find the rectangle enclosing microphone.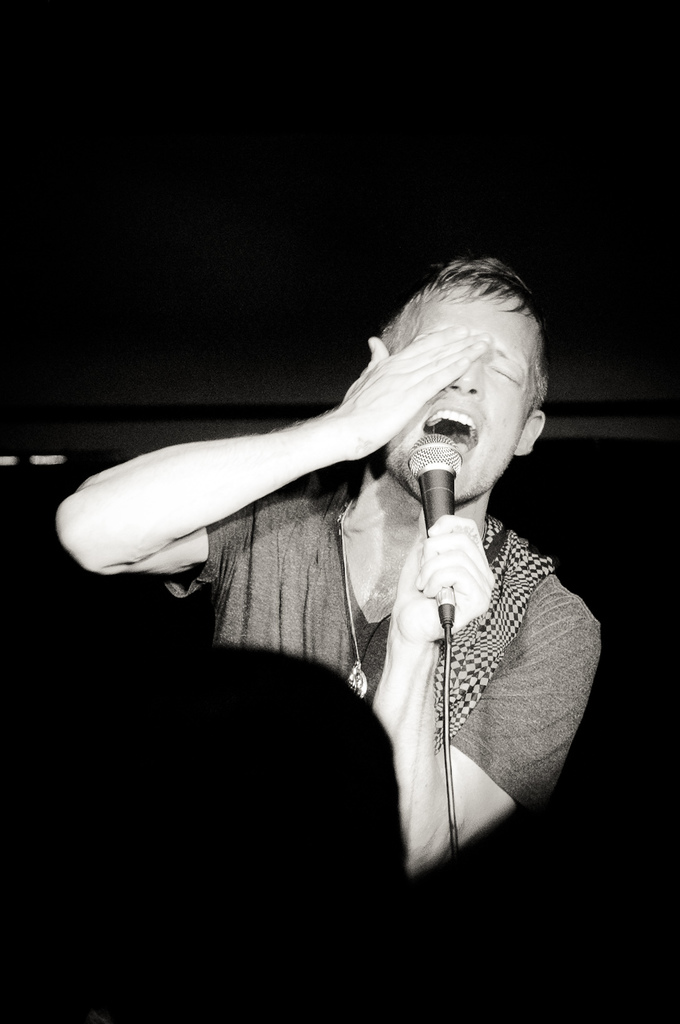
<box>404,434,461,627</box>.
